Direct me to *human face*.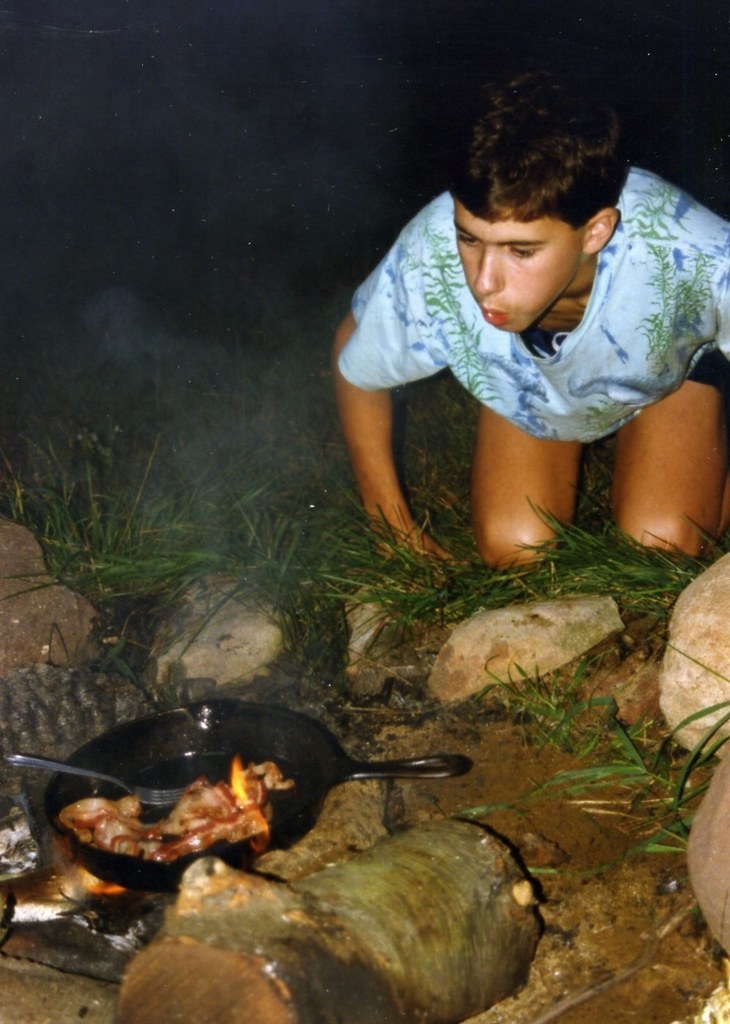
Direction: BBox(450, 199, 583, 333).
